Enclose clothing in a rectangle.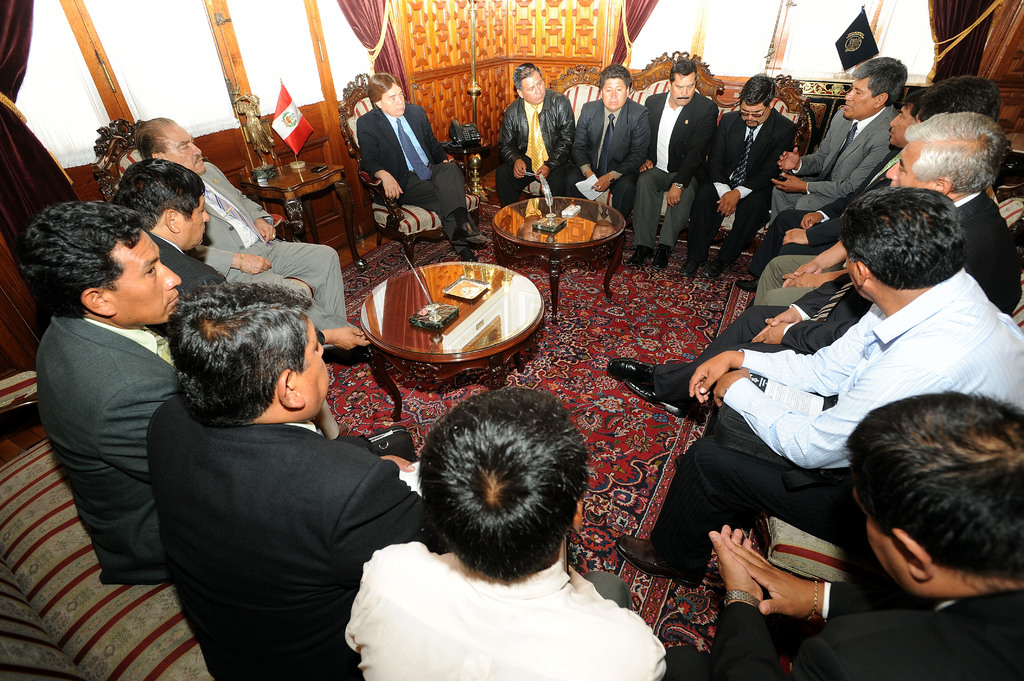
l=768, t=228, r=877, b=276.
